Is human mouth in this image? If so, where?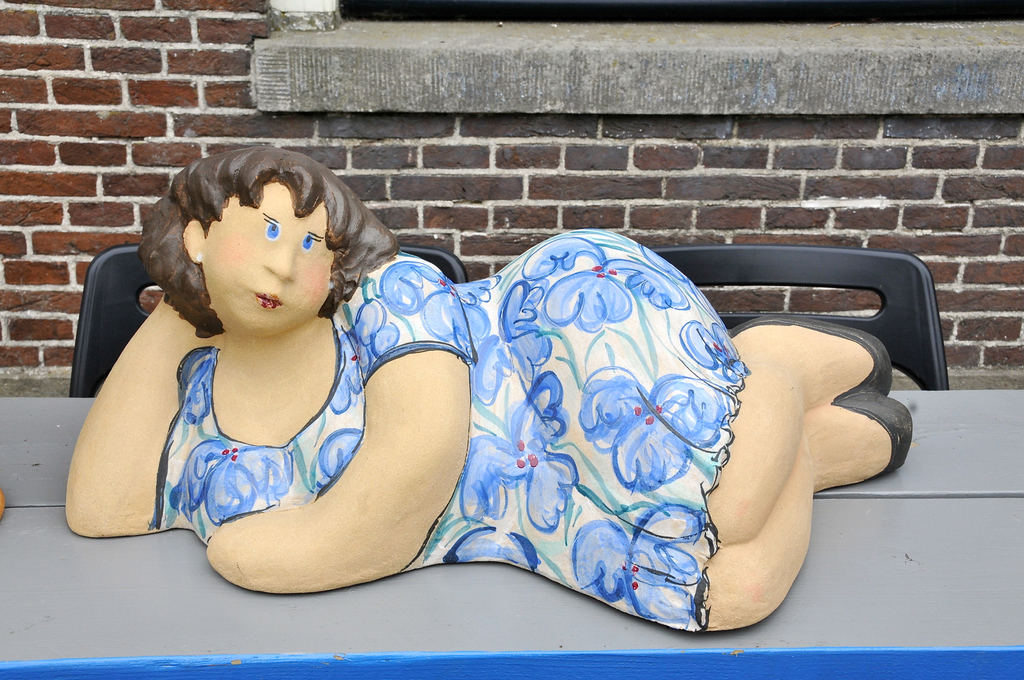
Yes, at bbox=(255, 293, 279, 307).
